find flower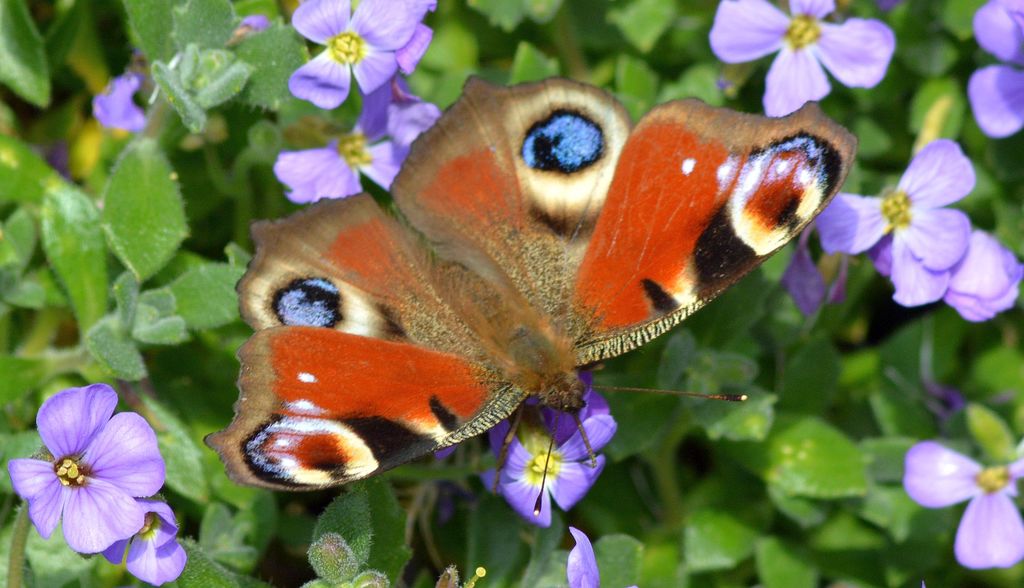
bbox(902, 436, 1023, 570)
